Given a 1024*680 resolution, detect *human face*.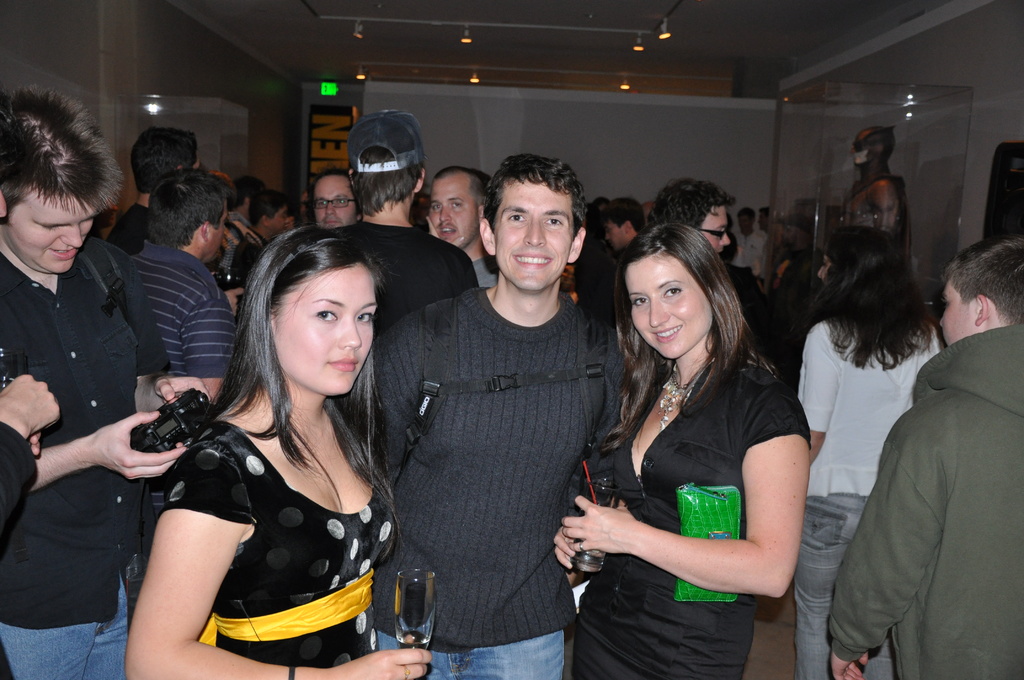
x1=738, y1=211, x2=753, y2=235.
